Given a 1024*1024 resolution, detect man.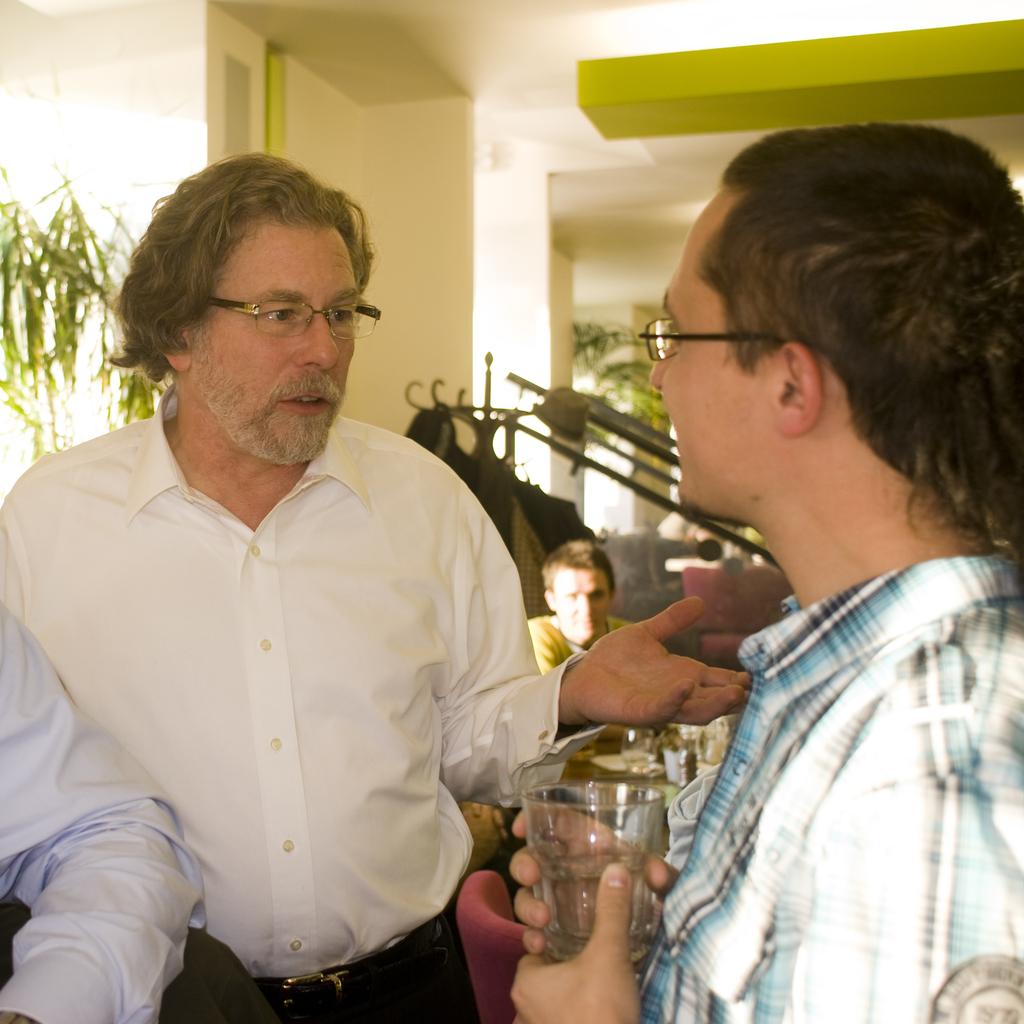
(left=529, top=540, right=636, bottom=678).
